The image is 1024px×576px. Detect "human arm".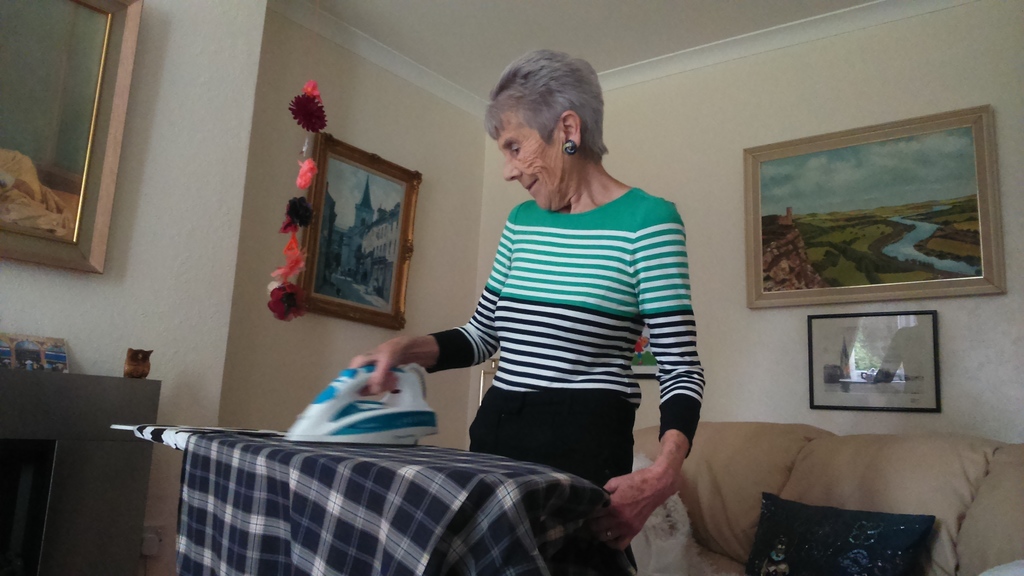
Detection: [346,204,520,399].
